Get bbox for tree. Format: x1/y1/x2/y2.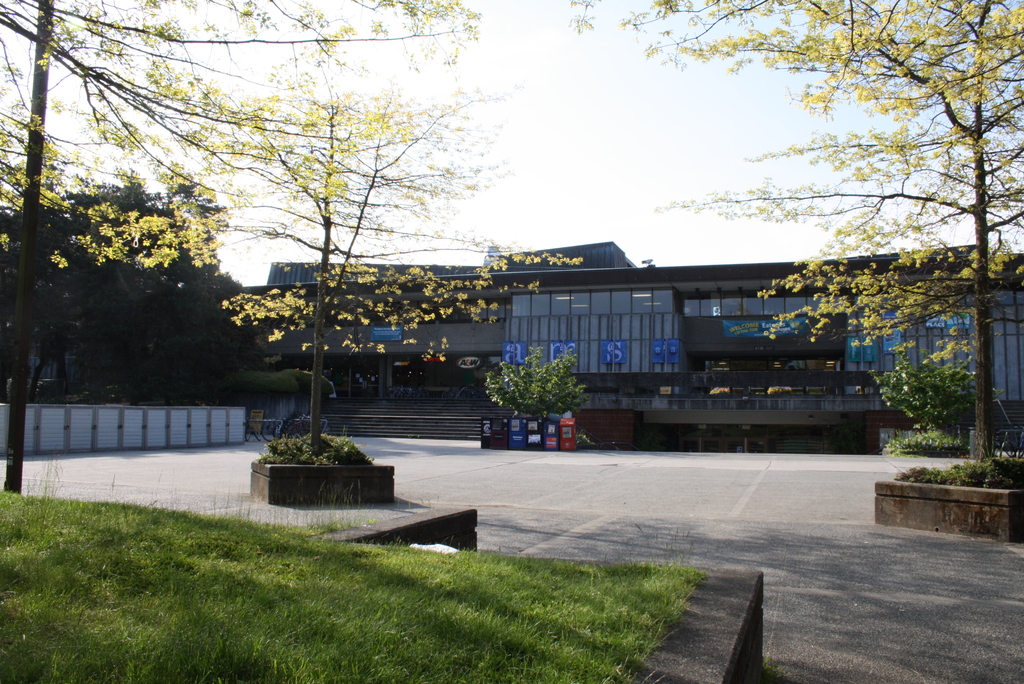
570/5/1018/454.
